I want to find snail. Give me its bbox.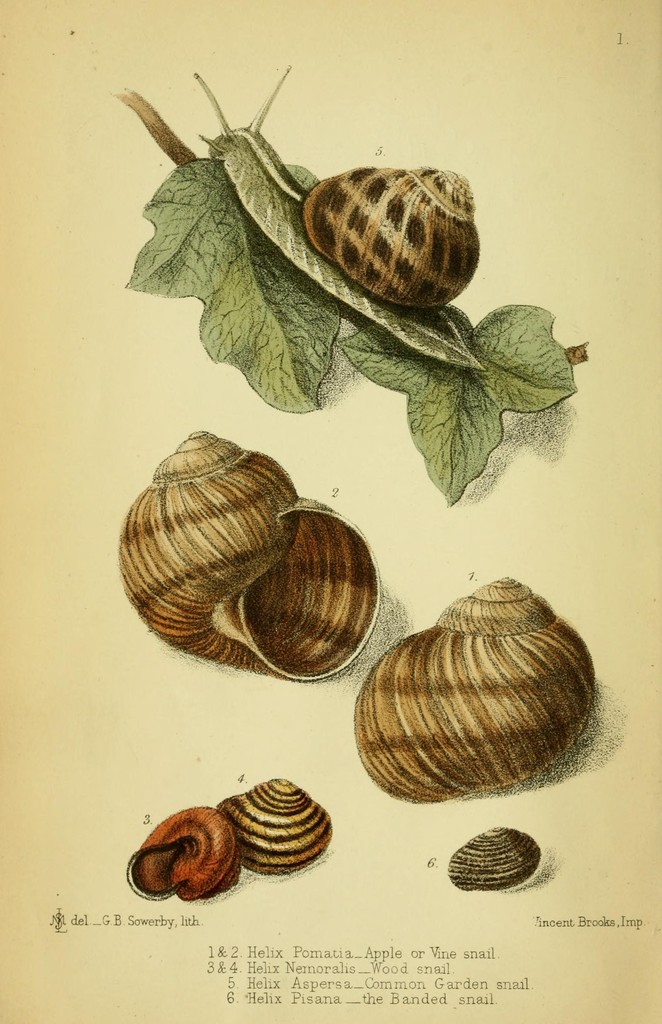
448 824 539 893.
